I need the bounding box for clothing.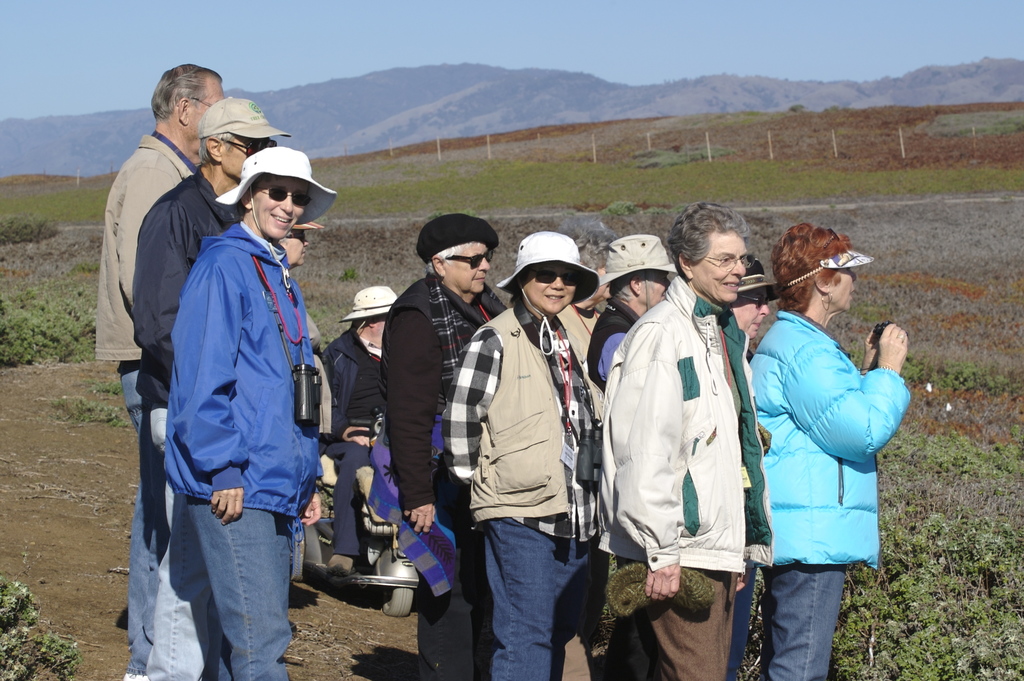
Here it is: Rect(580, 288, 643, 394).
